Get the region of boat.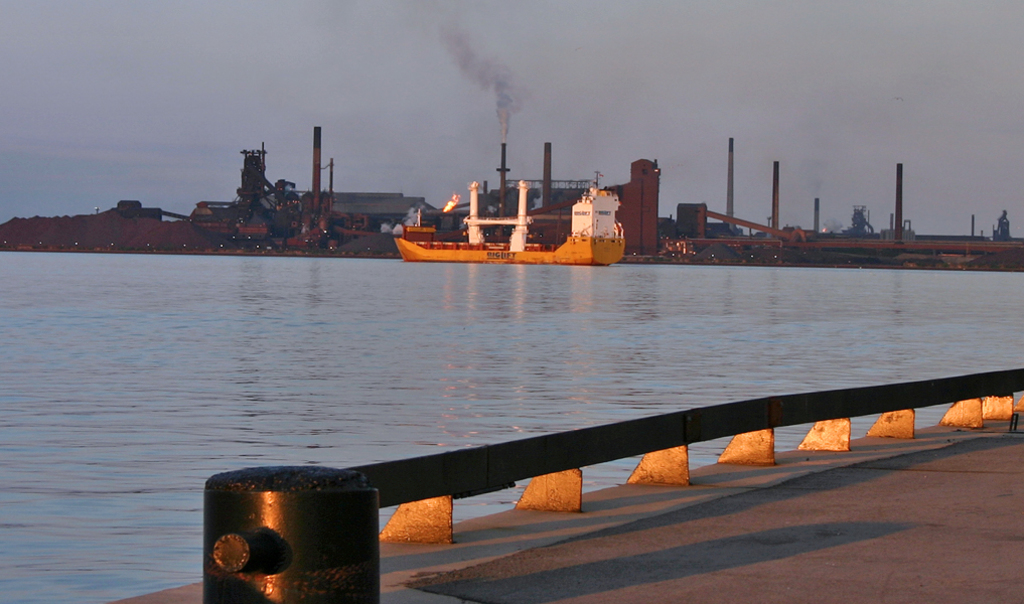
bbox=(393, 177, 625, 271).
